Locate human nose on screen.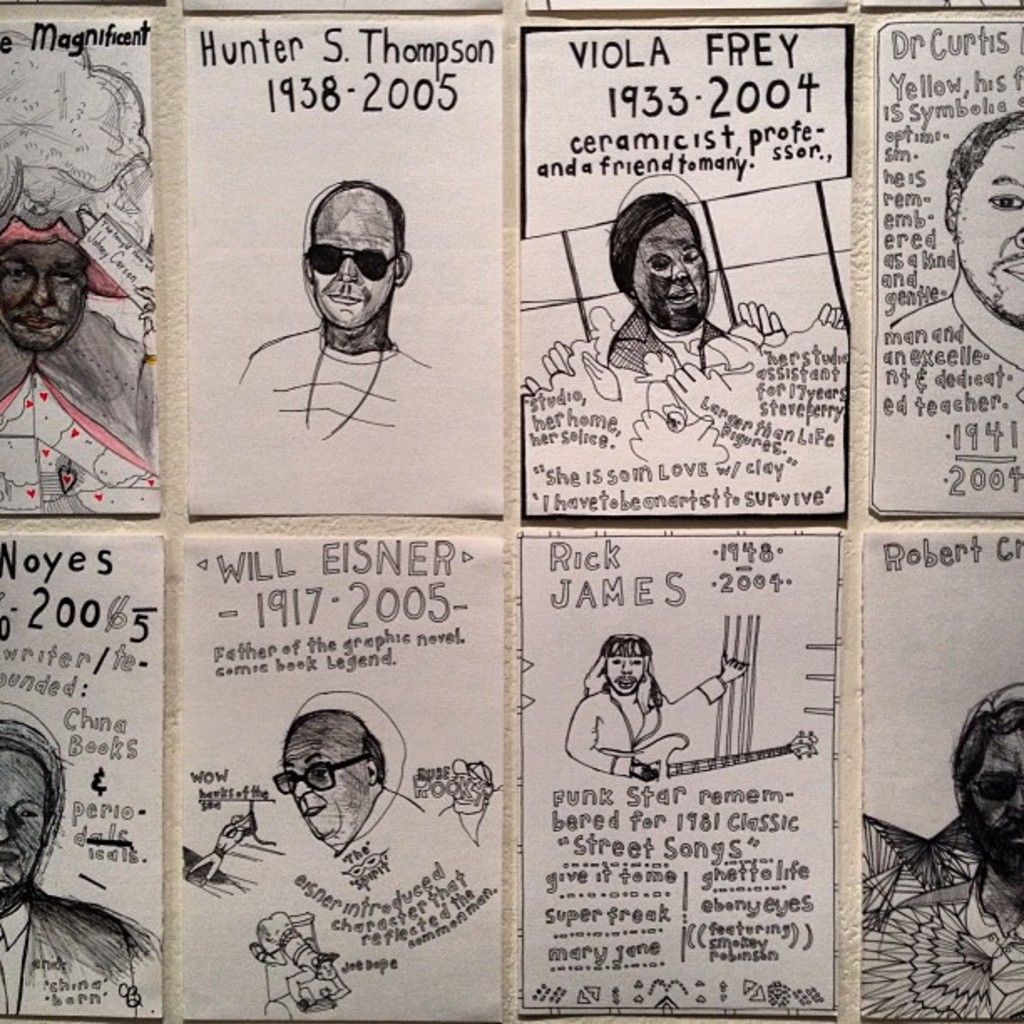
On screen at 28,276,52,308.
